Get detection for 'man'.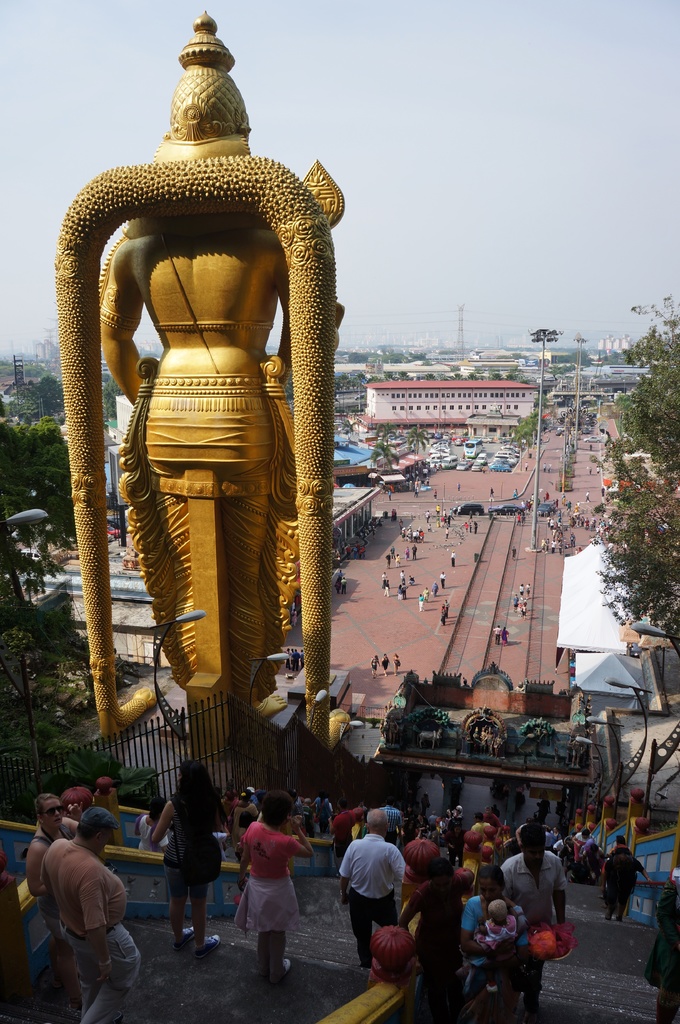
Detection: [598,843,652,924].
